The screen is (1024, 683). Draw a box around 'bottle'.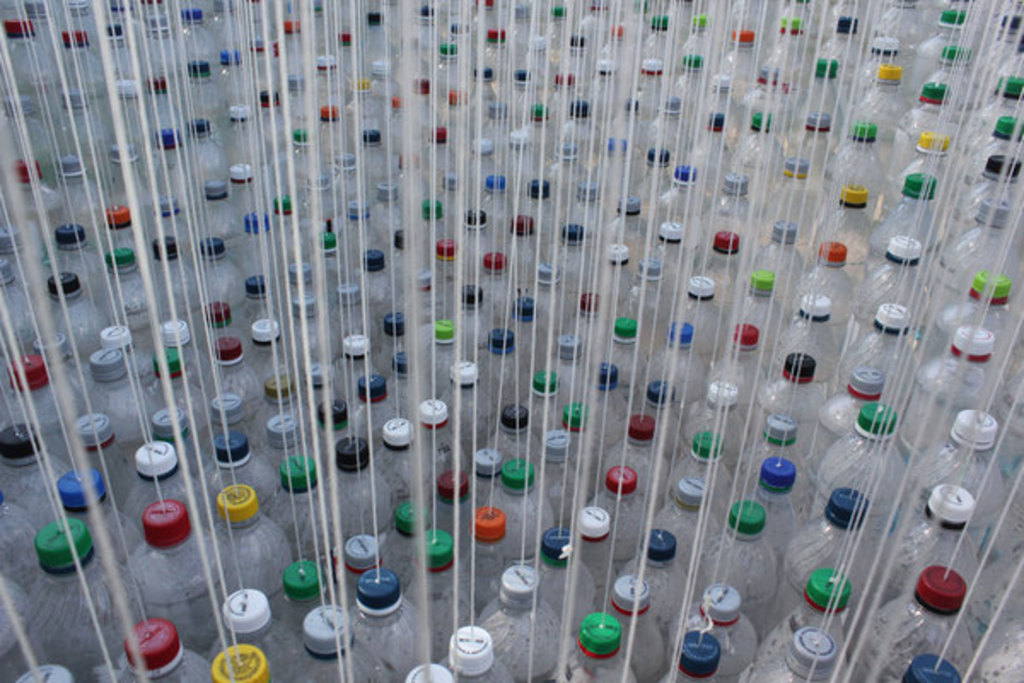
121/618/213/681.
